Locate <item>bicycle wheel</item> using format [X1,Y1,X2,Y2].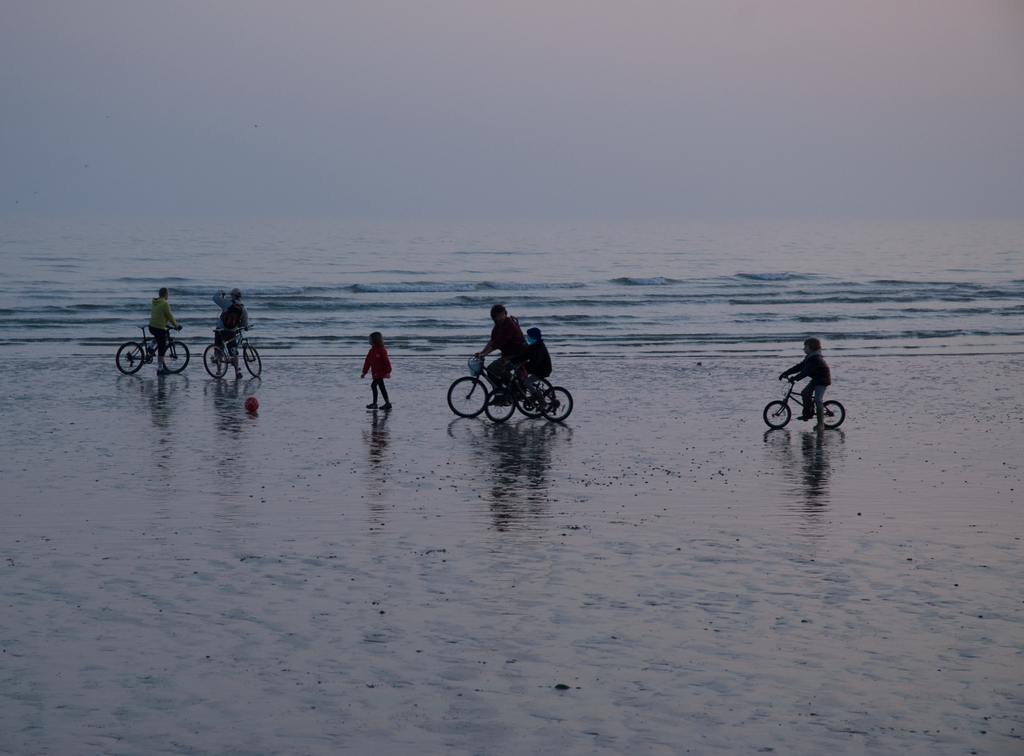
[516,381,557,419].
